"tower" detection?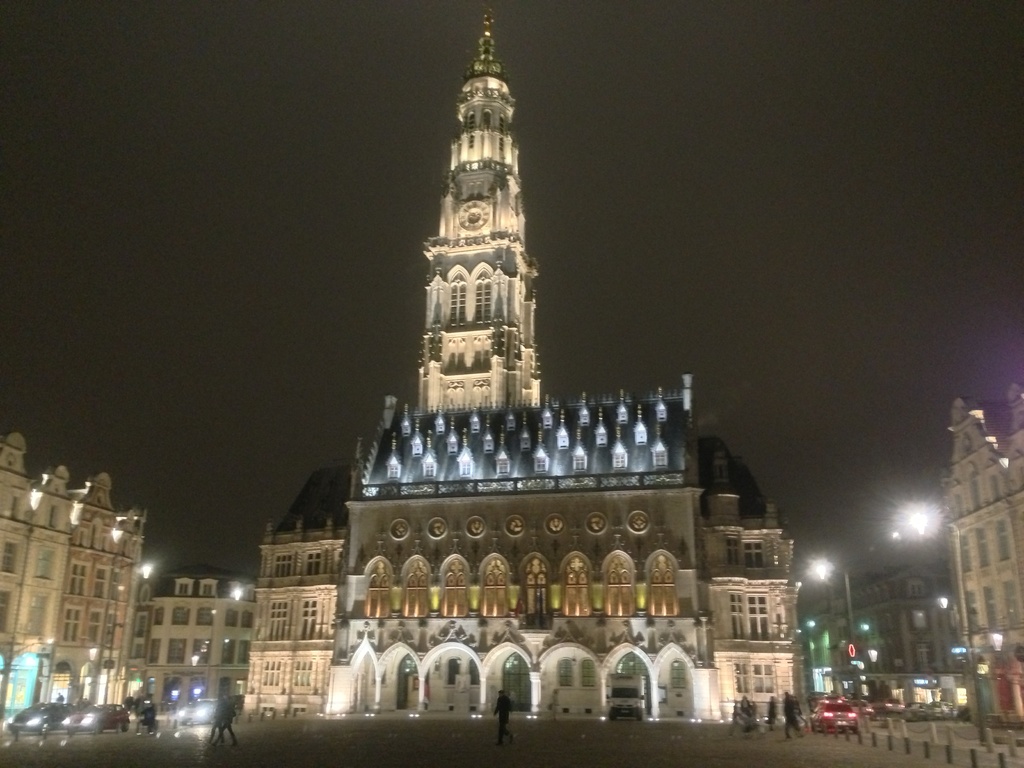
box(416, 2, 542, 408)
